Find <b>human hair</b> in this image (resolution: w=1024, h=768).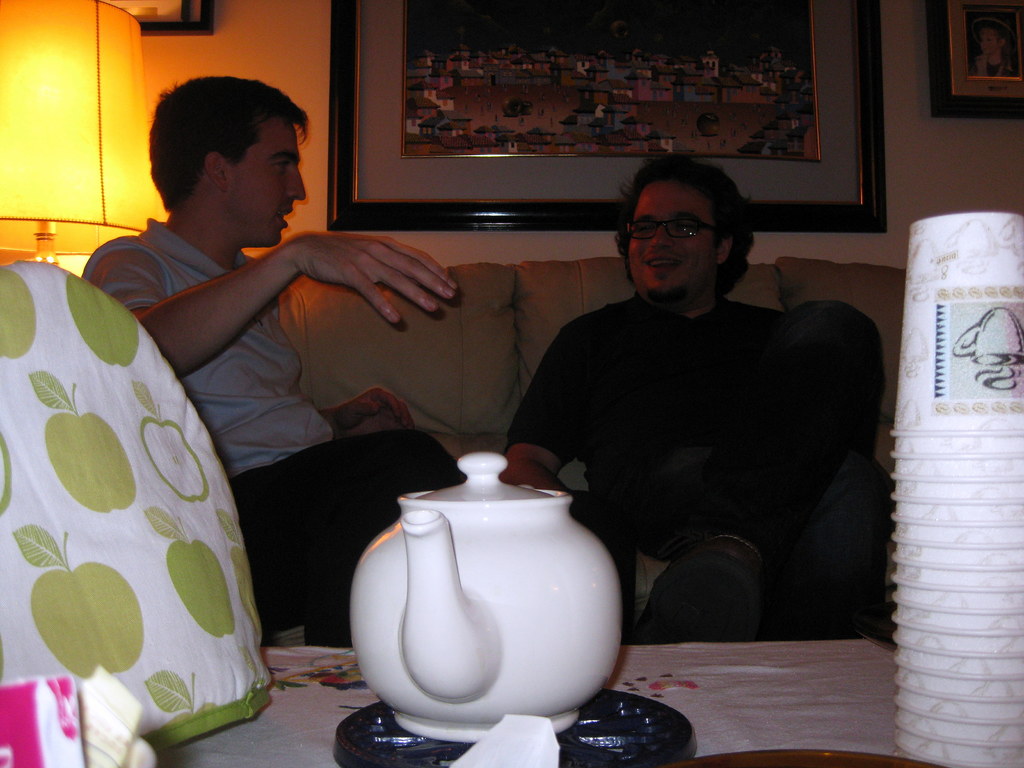
(145, 77, 308, 216).
